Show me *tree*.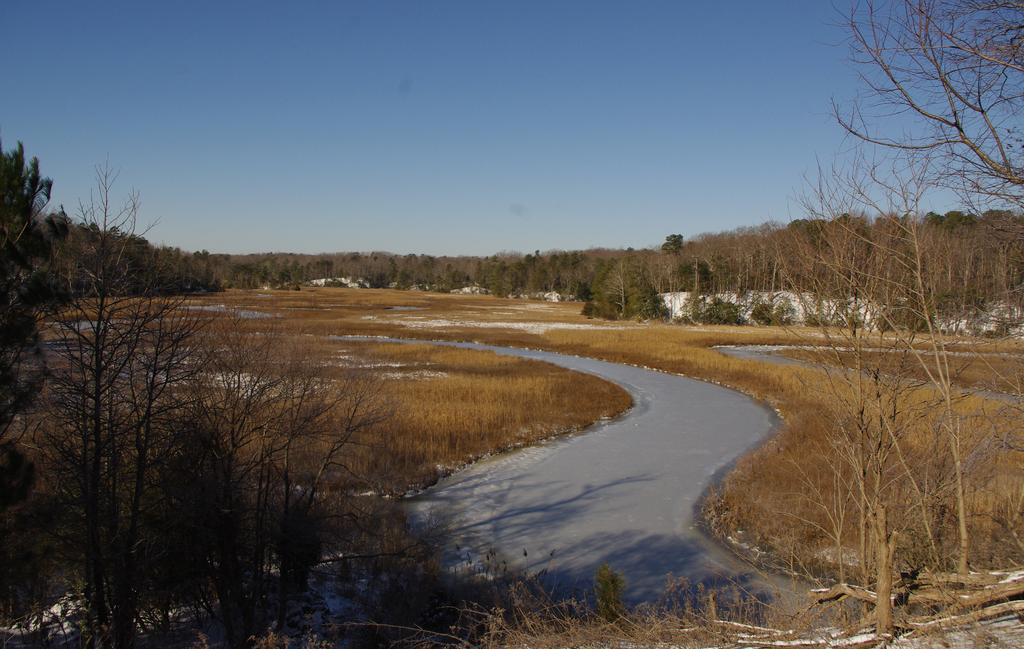
*tree* is here: 772:103:972:648.
